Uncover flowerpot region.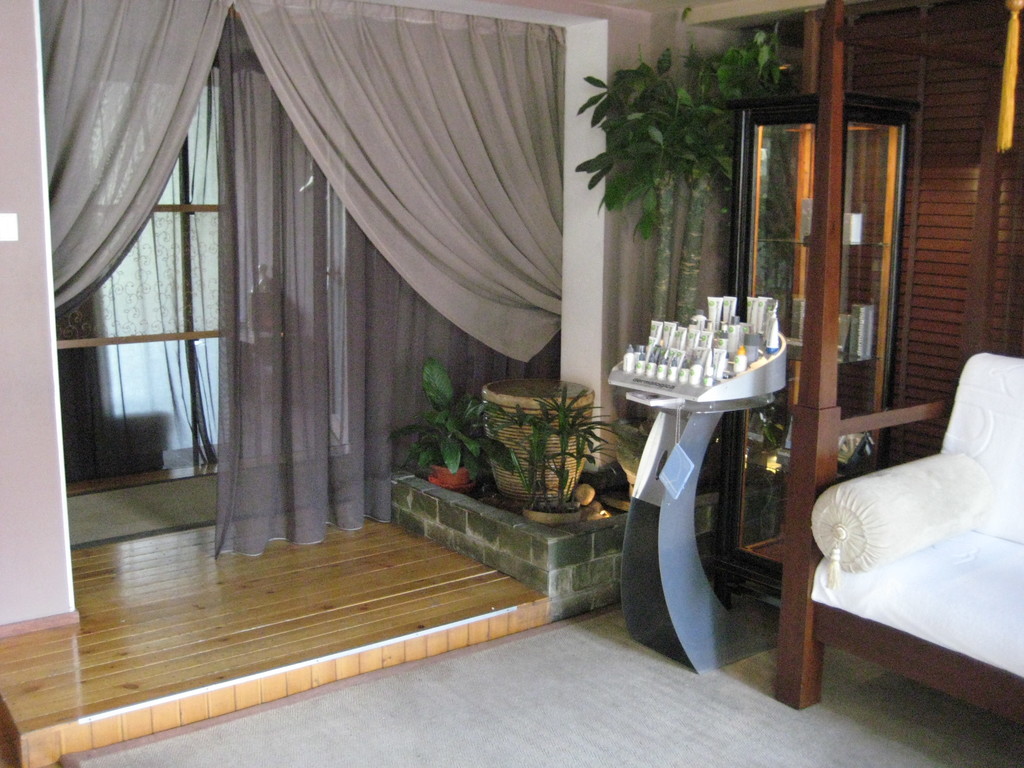
Uncovered: (x1=527, y1=495, x2=583, y2=521).
